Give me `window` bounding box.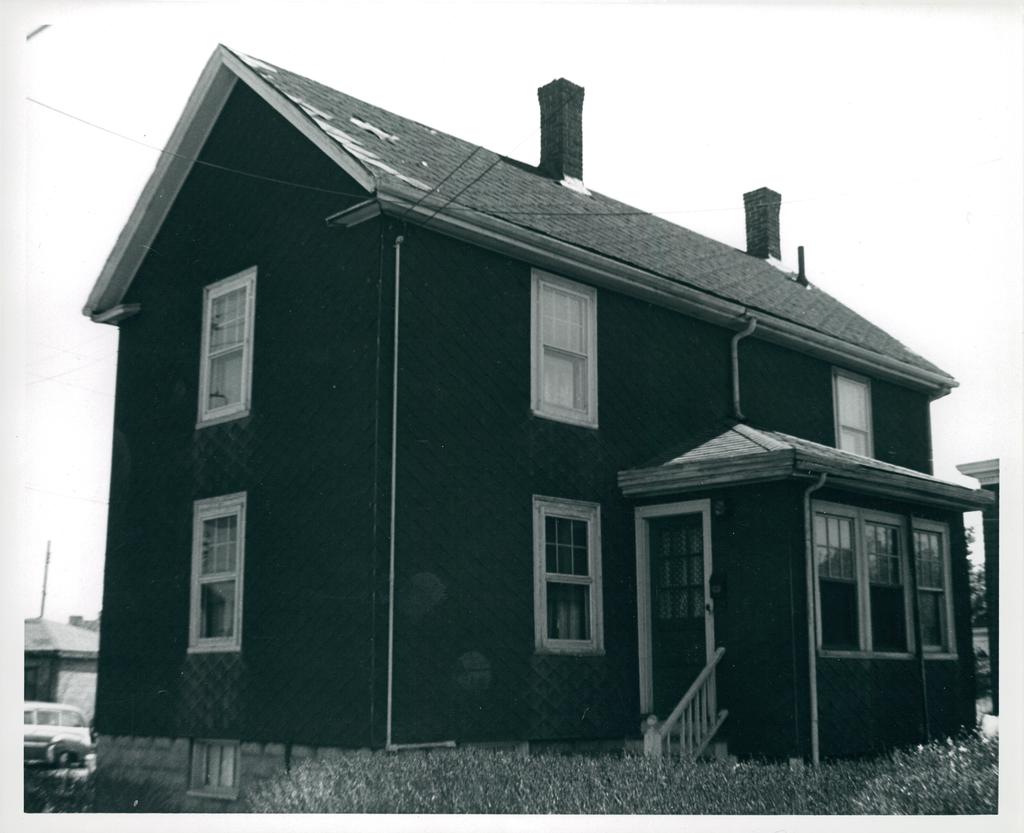
{"left": 807, "top": 505, "right": 955, "bottom": 661}.
